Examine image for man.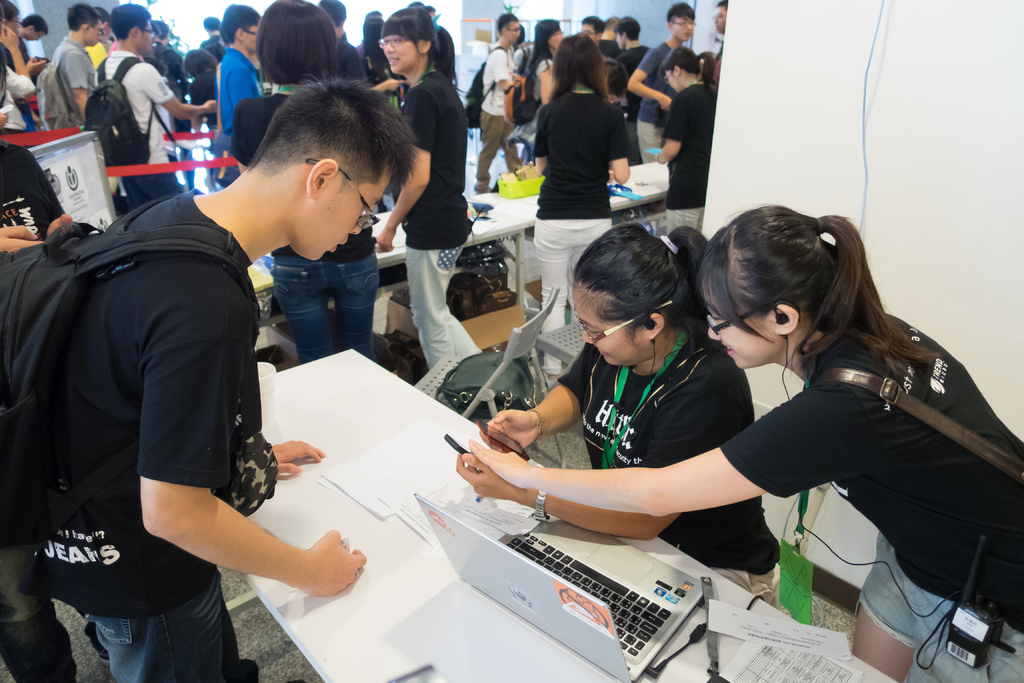
Examination result: [19,15,45,126].
